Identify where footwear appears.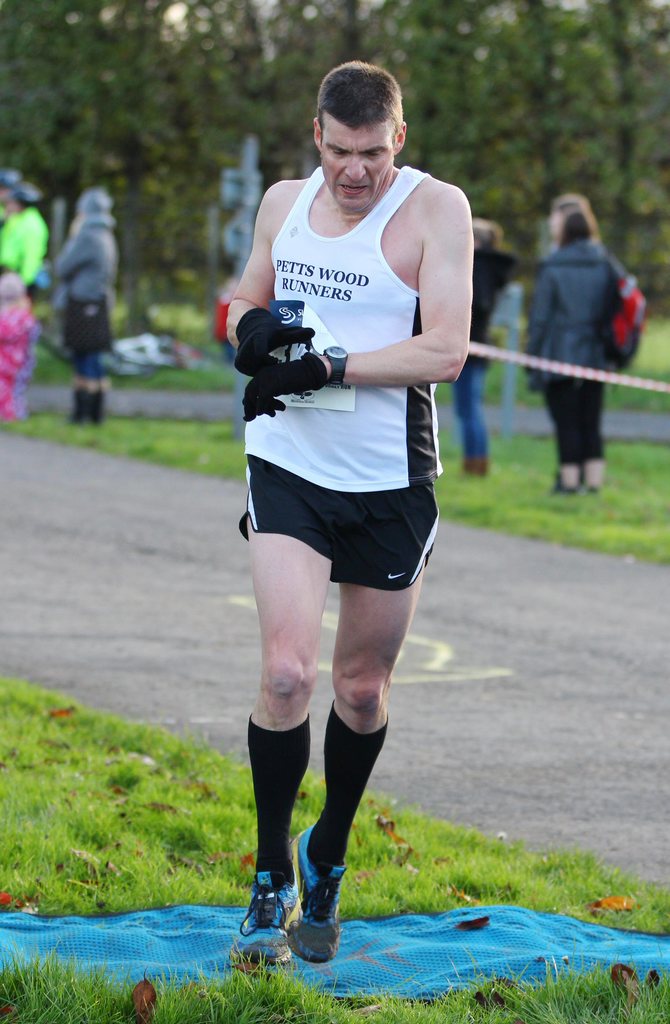
Appears at l=86, t=388, r=110, b=428.
